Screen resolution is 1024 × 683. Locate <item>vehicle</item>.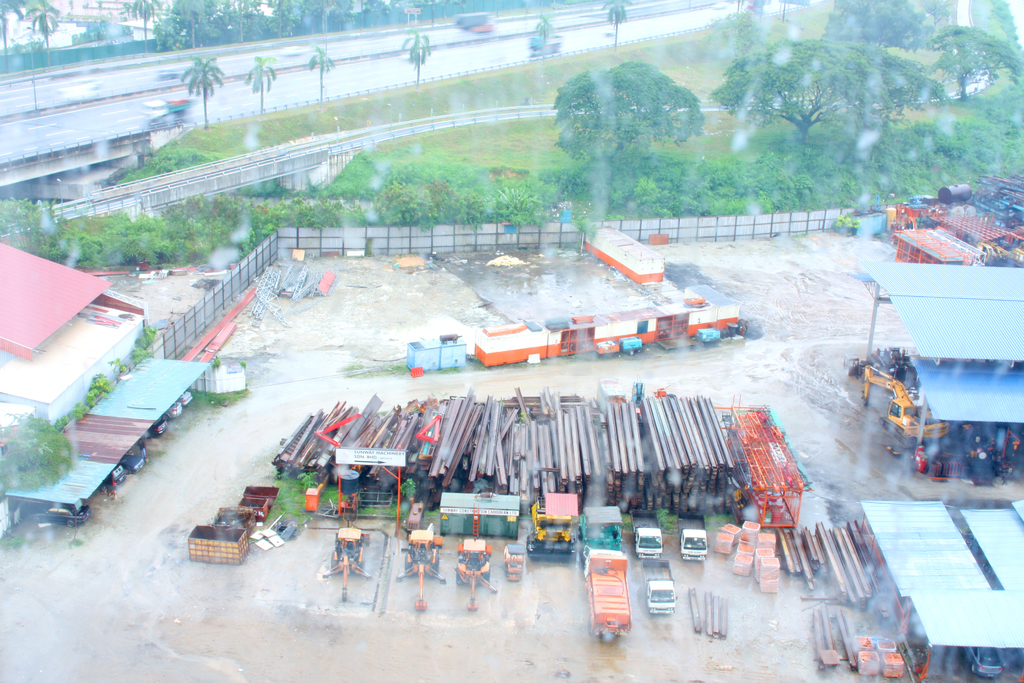
(640,559,678,614).
